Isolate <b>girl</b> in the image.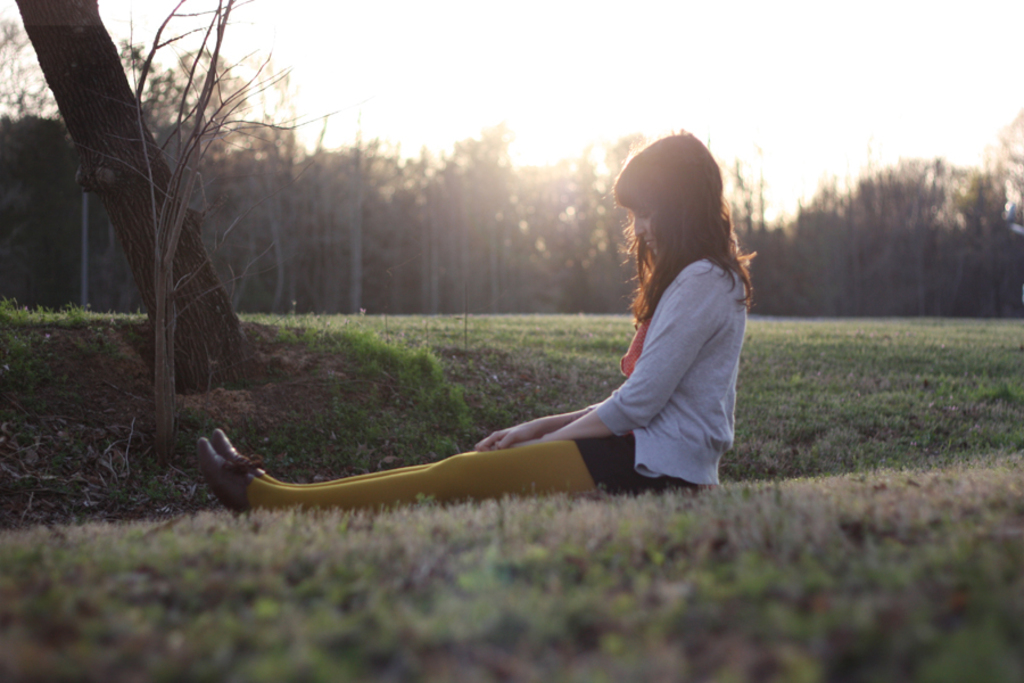
Isolated region: left=196, top=130, right=759, bottom=516.
